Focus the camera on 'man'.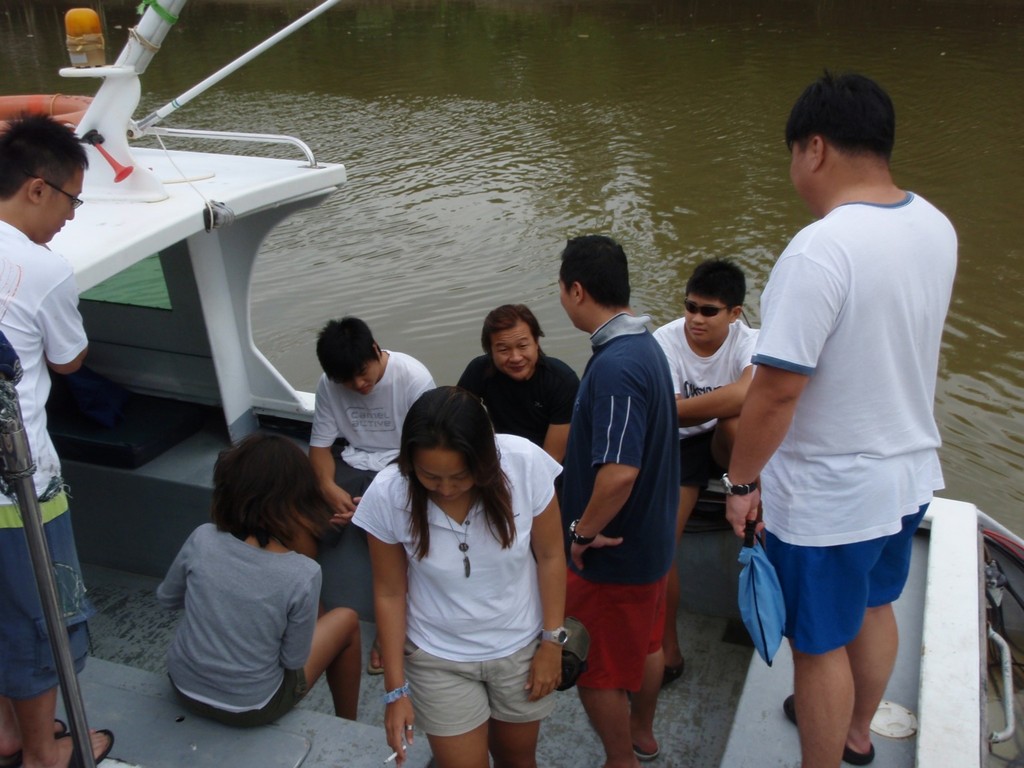
Focus region: bbox(0, 107, 115, 767).
